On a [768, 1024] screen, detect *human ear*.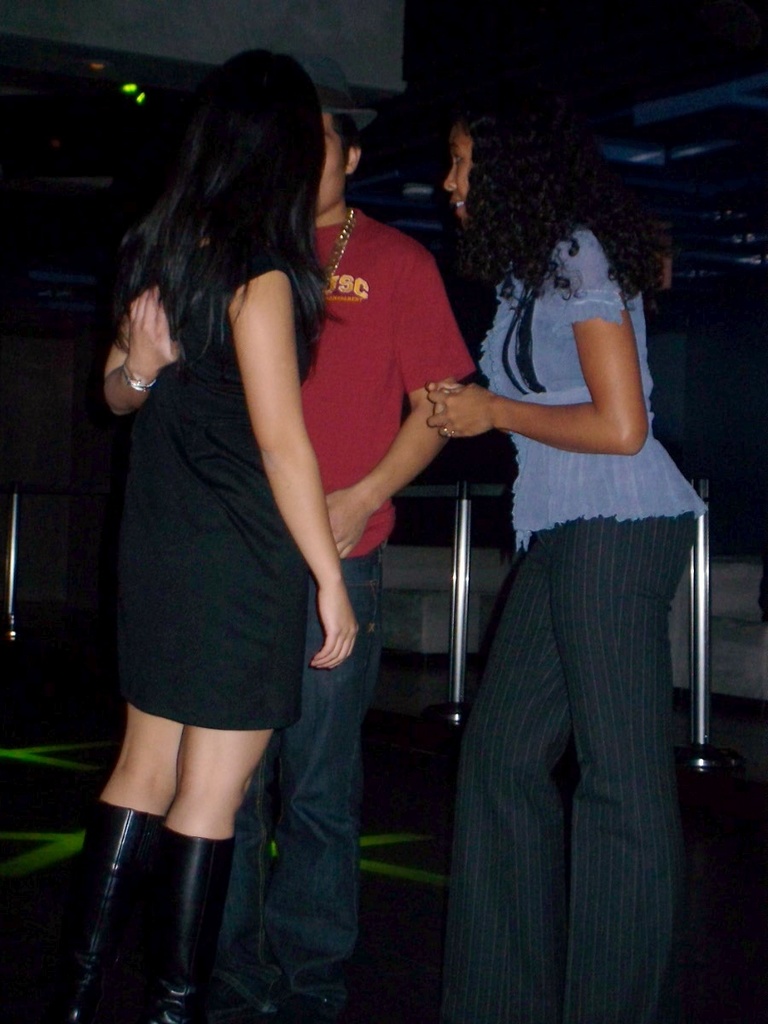
(346,147,362,177).
